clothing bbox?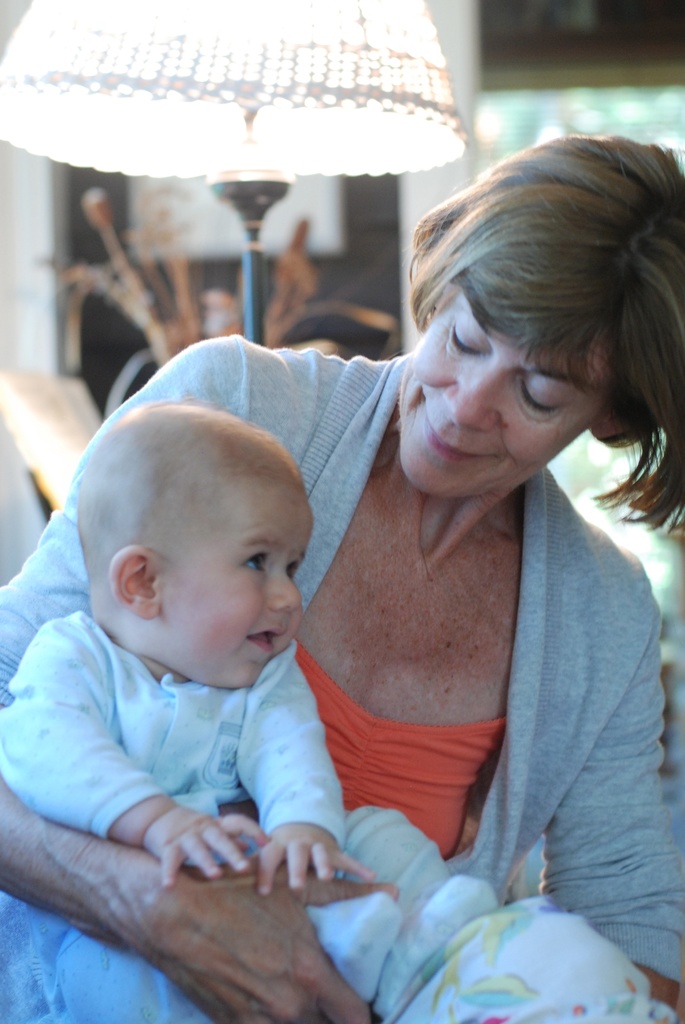
l=0, t=601, r=349, b=869
